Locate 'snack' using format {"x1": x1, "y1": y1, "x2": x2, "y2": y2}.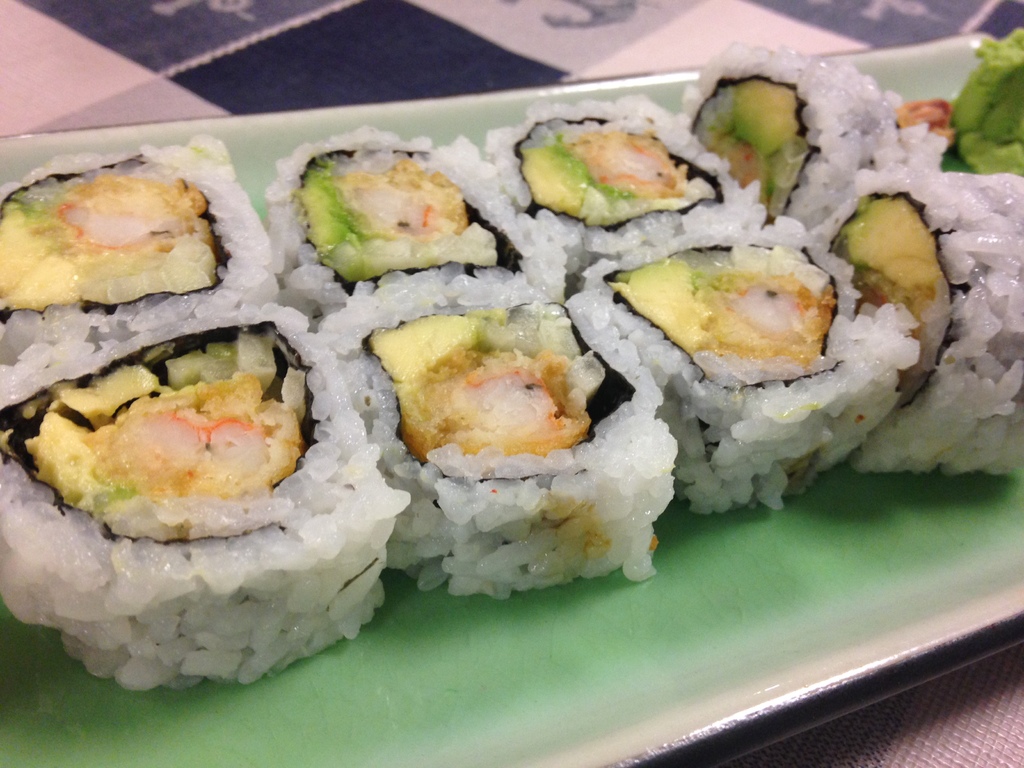
{"x1": 311, "y1": 265, "x2": 682, "y2": 587}.
